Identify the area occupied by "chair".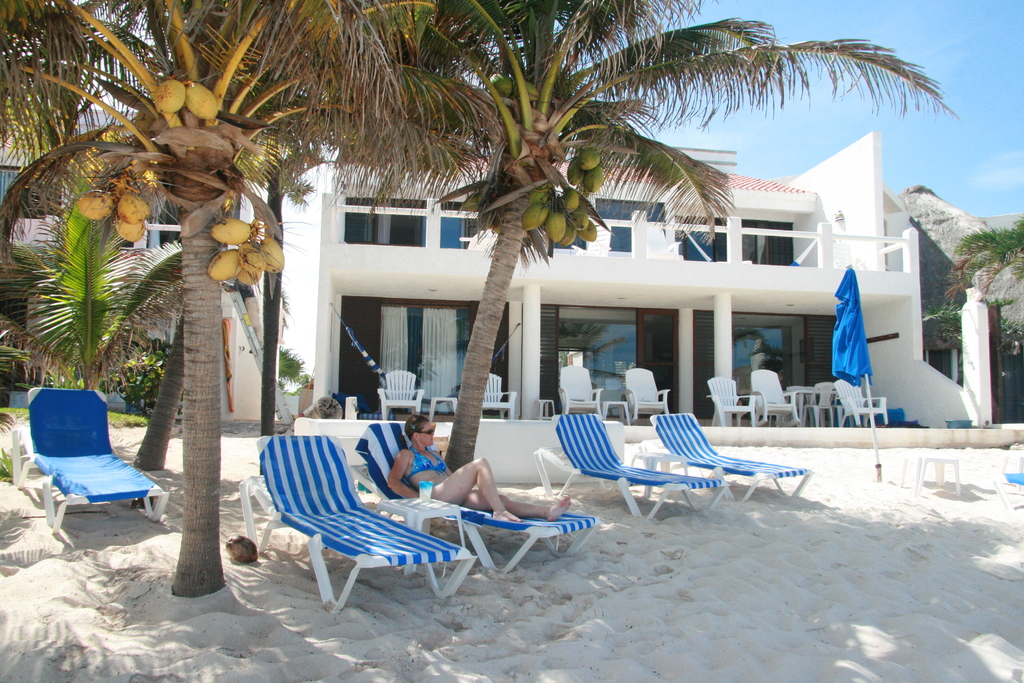
Area: crop(6, 387, 169, 531).
